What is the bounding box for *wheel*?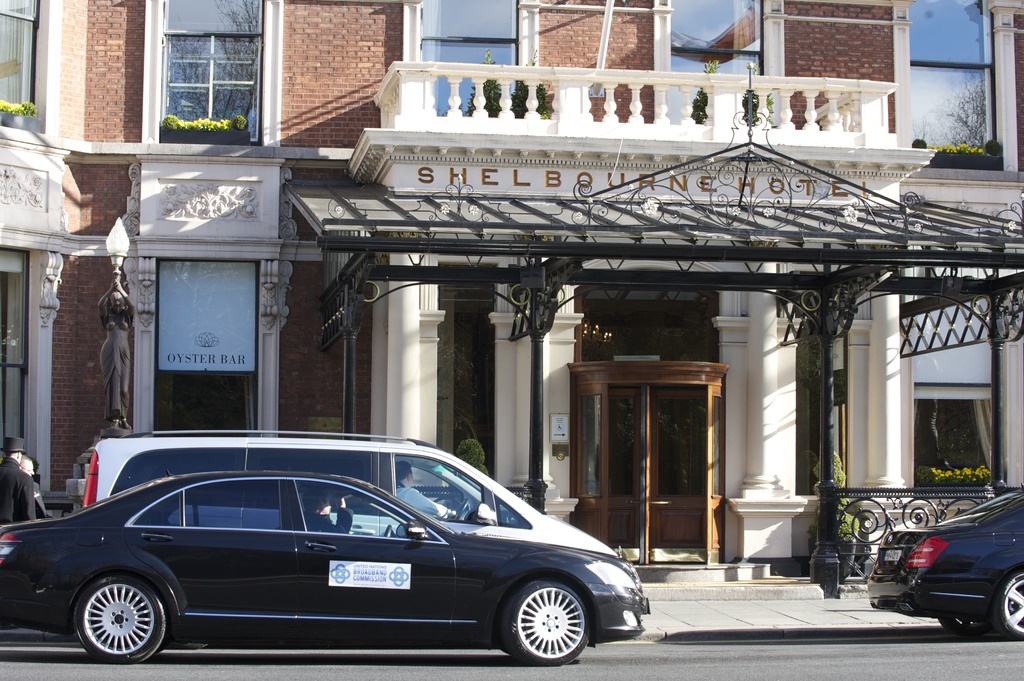
[x1=934, y1=610, x2=991, y2=636].
